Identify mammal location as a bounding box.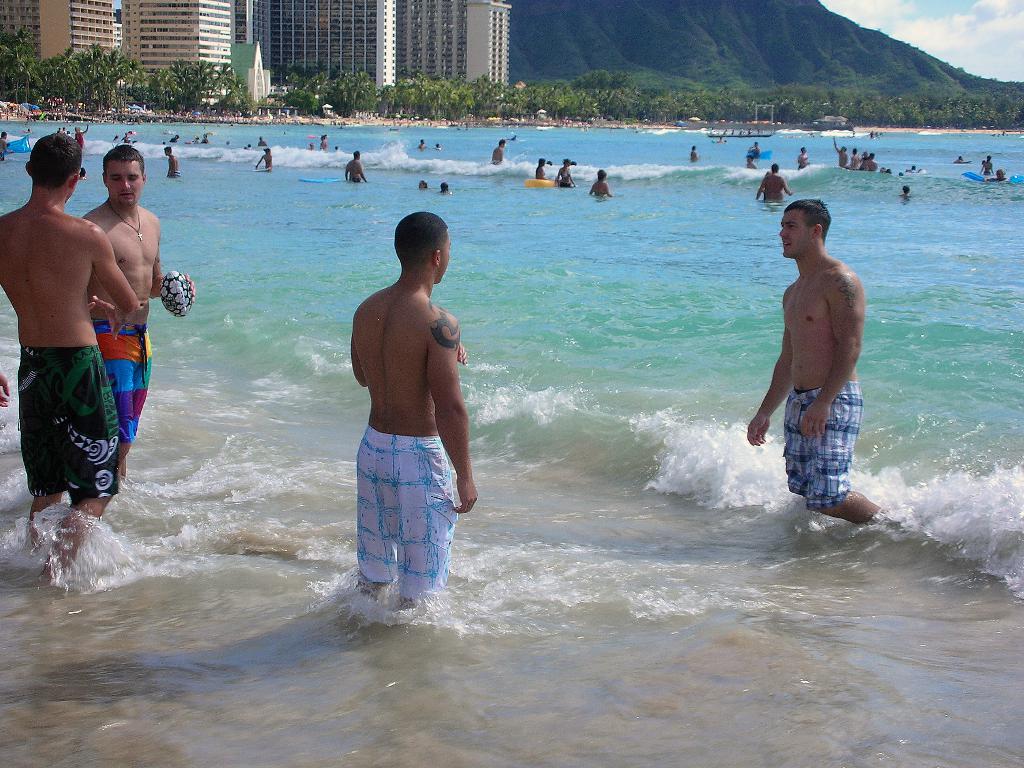
box=[746, 158, 755, 167].
